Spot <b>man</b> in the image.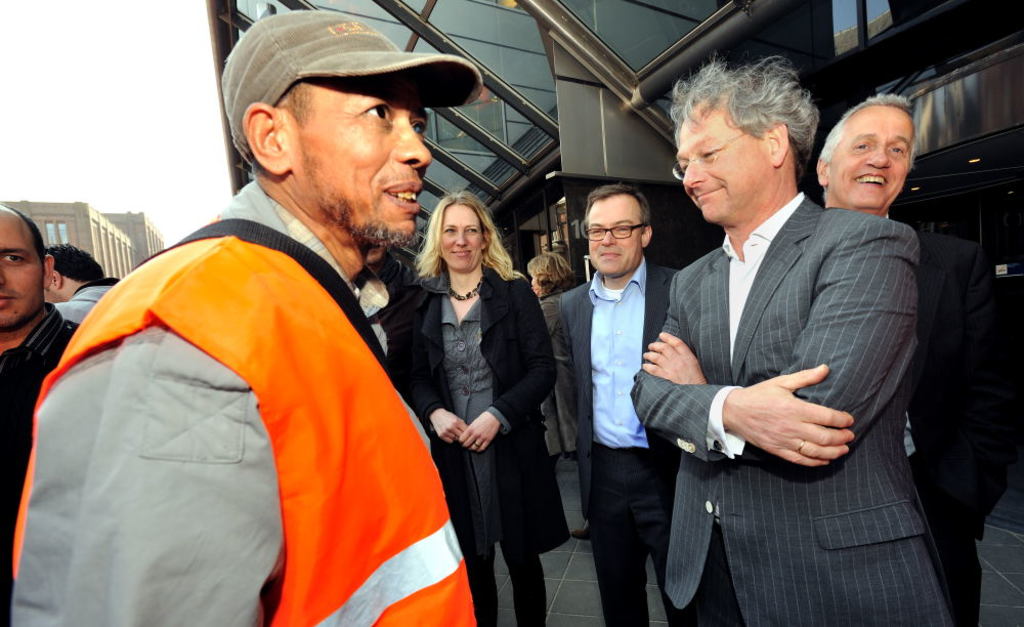
<b>man</b> found at bbox=[810, 89, 1019, 626].
